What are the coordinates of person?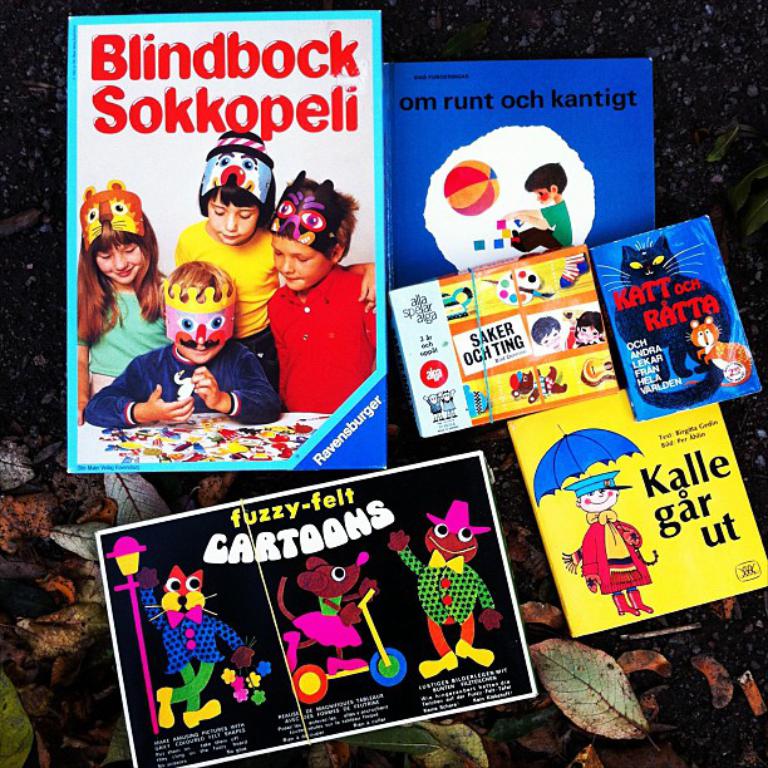
l=563, t=306, r=604, b=343.
